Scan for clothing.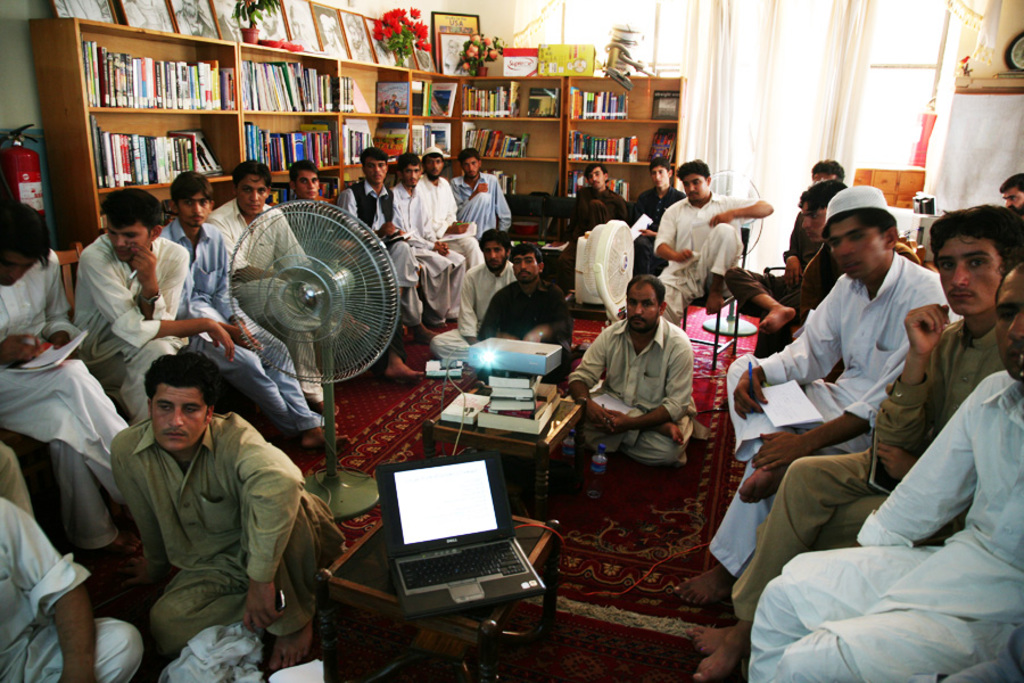
Scan result: [721, 200, 819, 359].
